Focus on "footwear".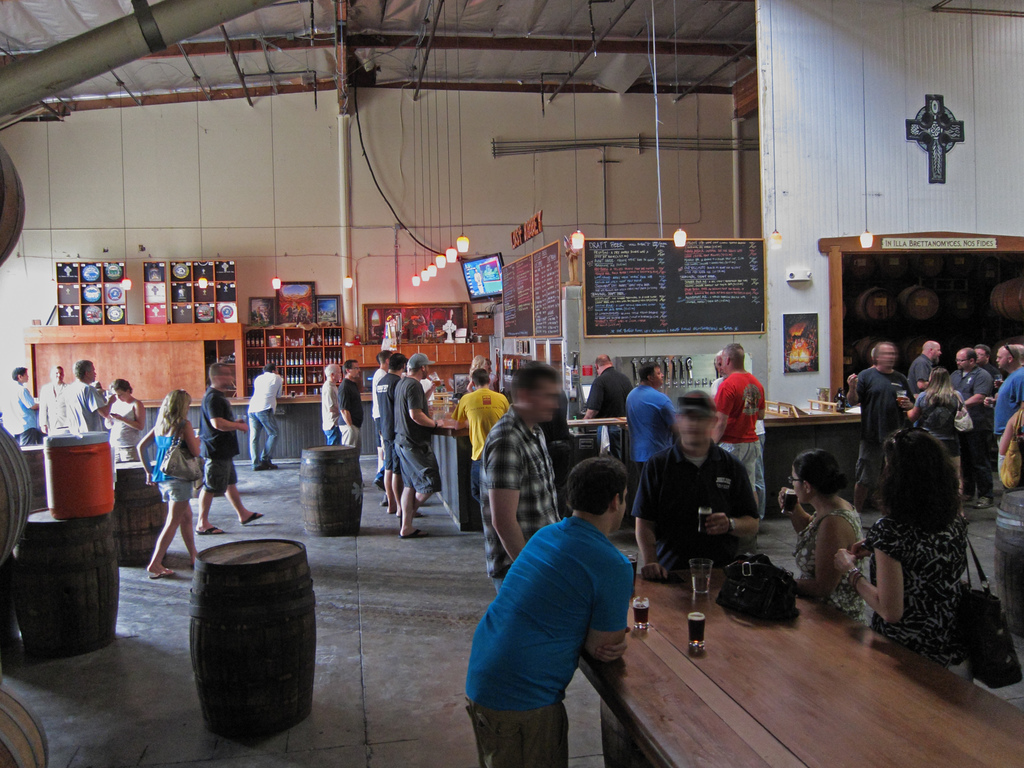
Focused at crop(254, 463, 274, 471).
